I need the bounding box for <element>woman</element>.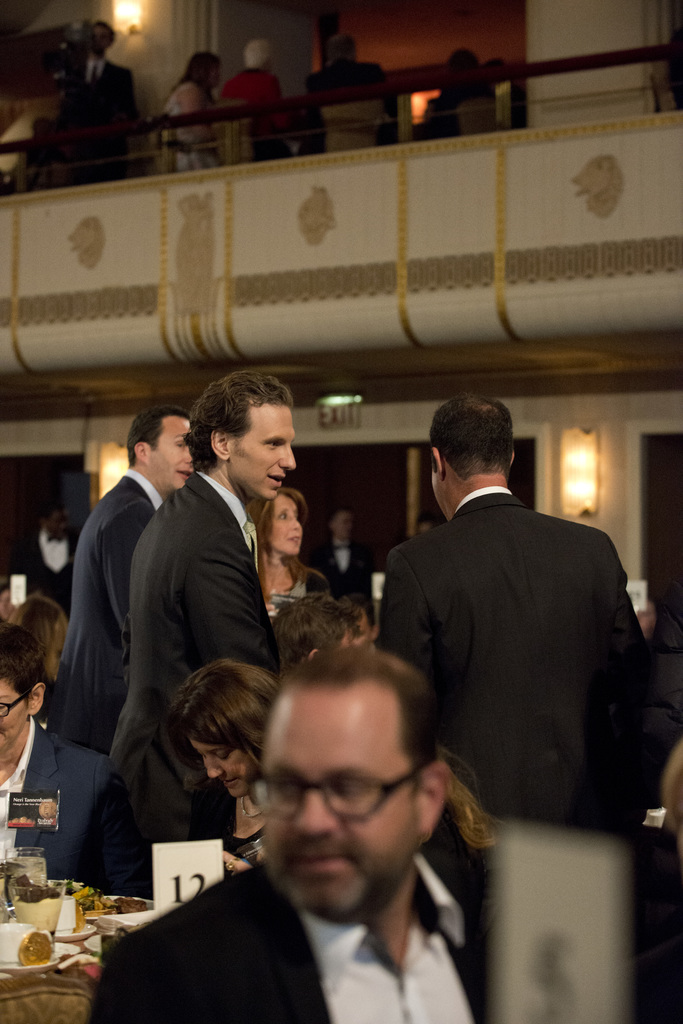
Here it is: (246,488,337,623).
